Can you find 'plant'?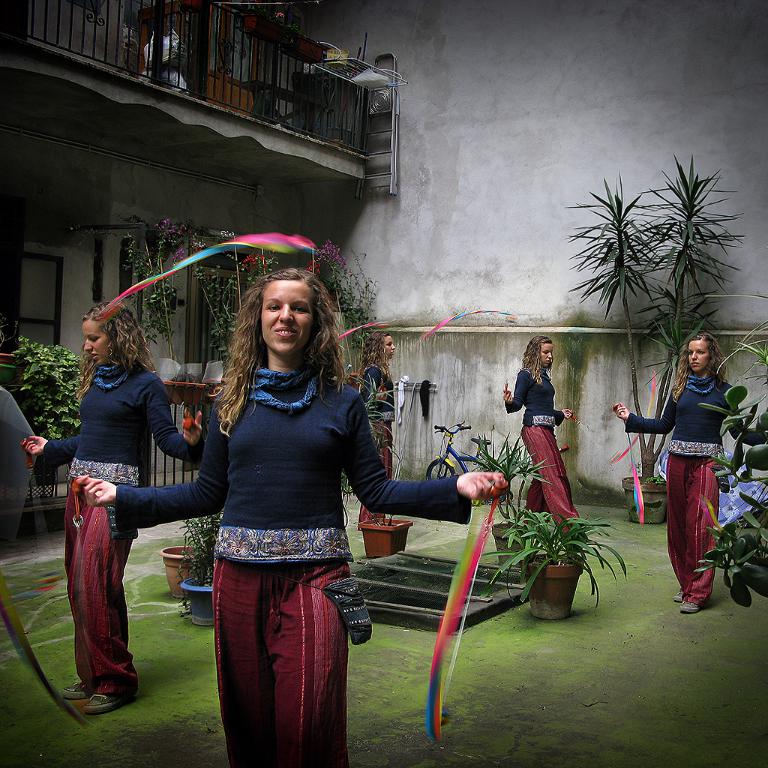
Yes, bounding box: [479, 506, 627, 608].
